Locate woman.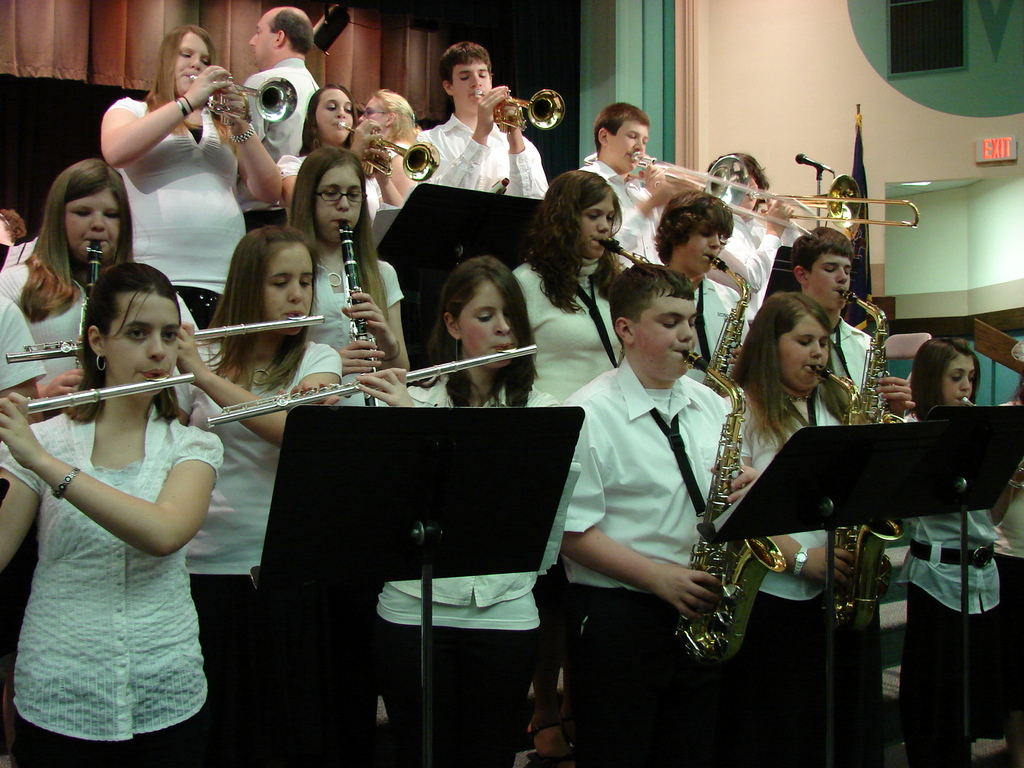
Bounding box: x1=891 y1=332 x2=1023 y2=767.
